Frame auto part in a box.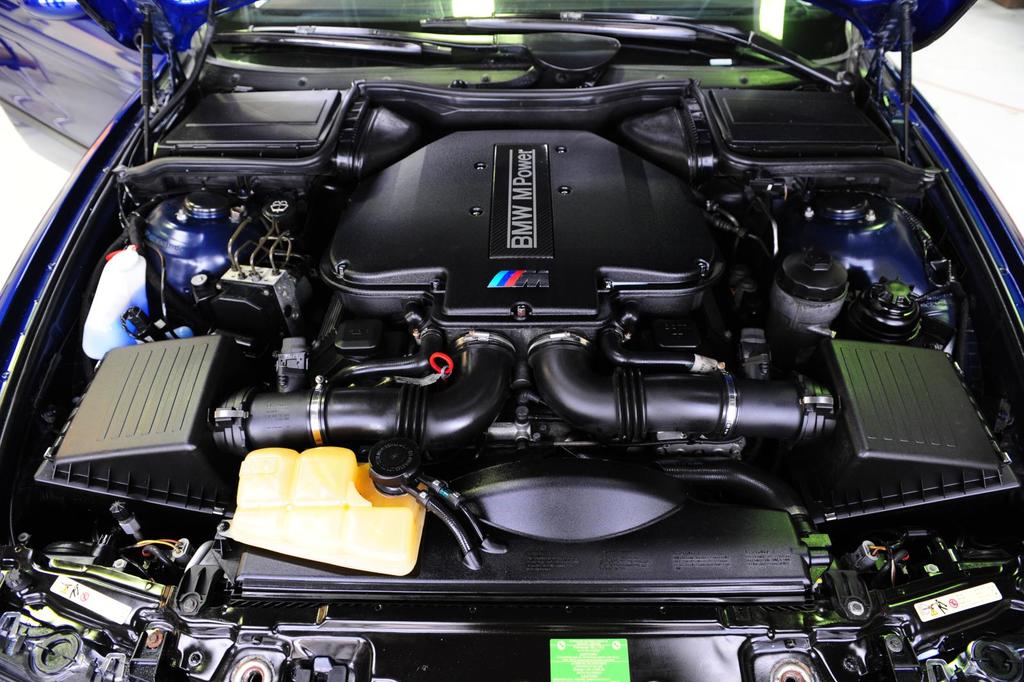
box(223, 436, 808, 661).
